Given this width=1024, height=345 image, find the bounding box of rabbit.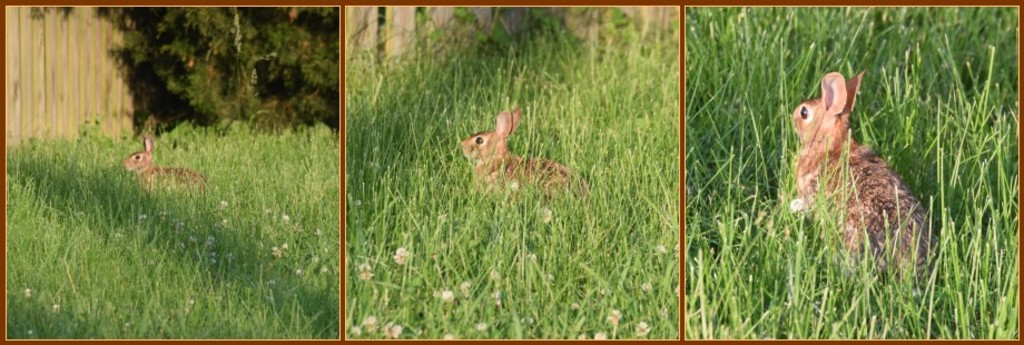
<region>778, 66, 933, 287</region>.
